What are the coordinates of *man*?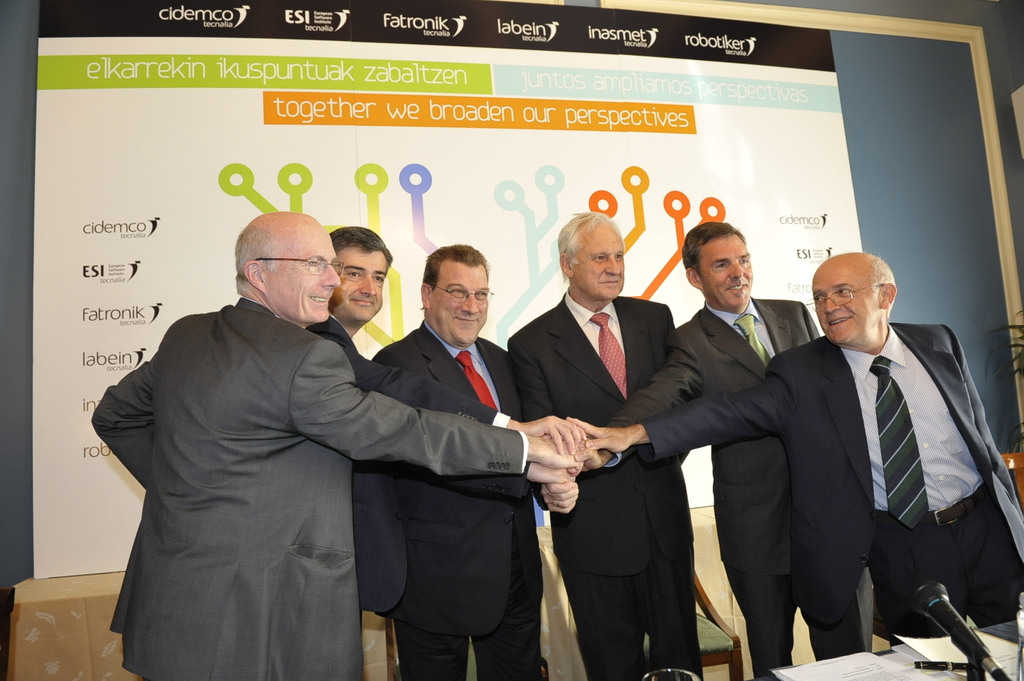
Rect(504, 193, 699, 660).
